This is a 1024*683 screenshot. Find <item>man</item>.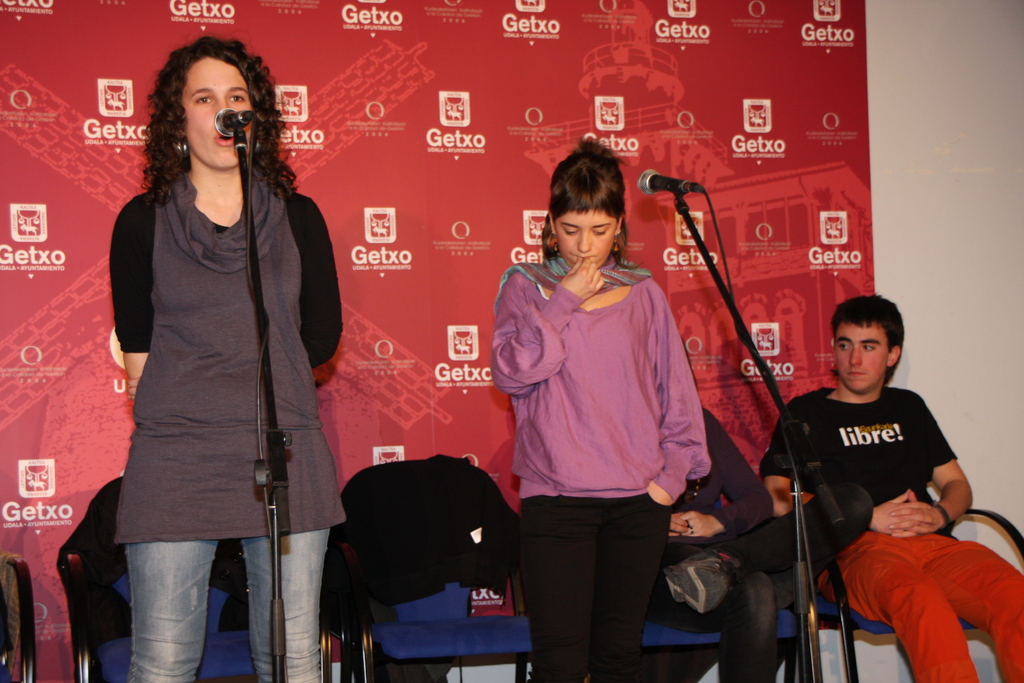
Bounding box: [x1=767, y1=302, x2=995, y2=668].
